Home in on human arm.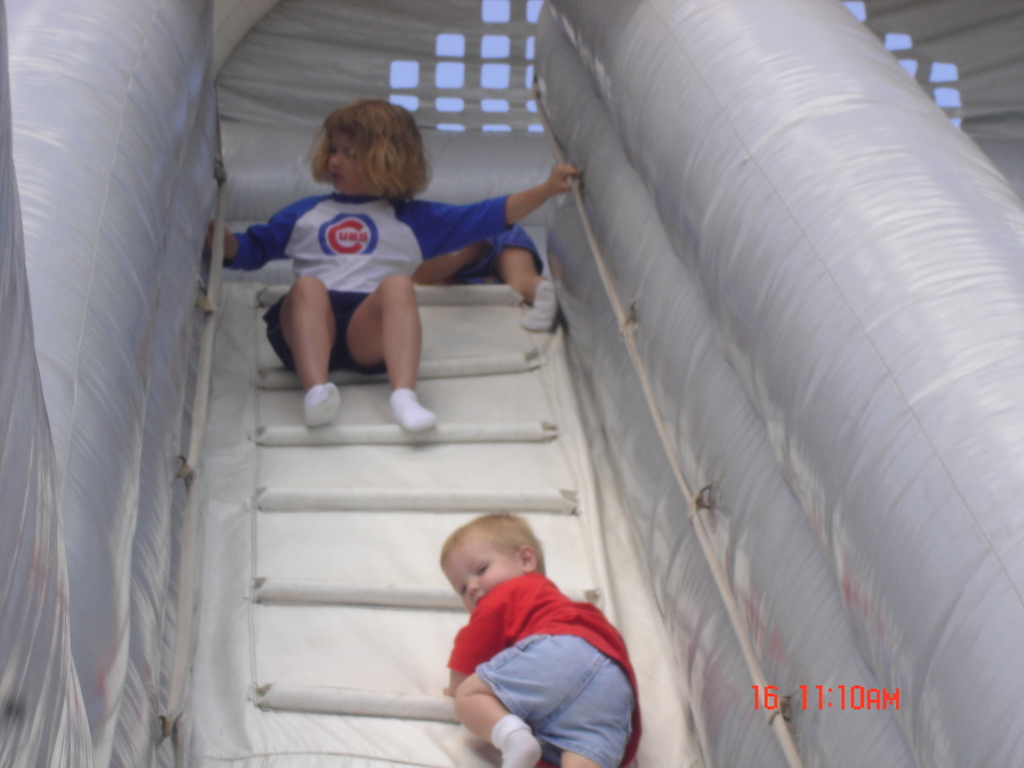
Homed in at (207,204,291,273).
